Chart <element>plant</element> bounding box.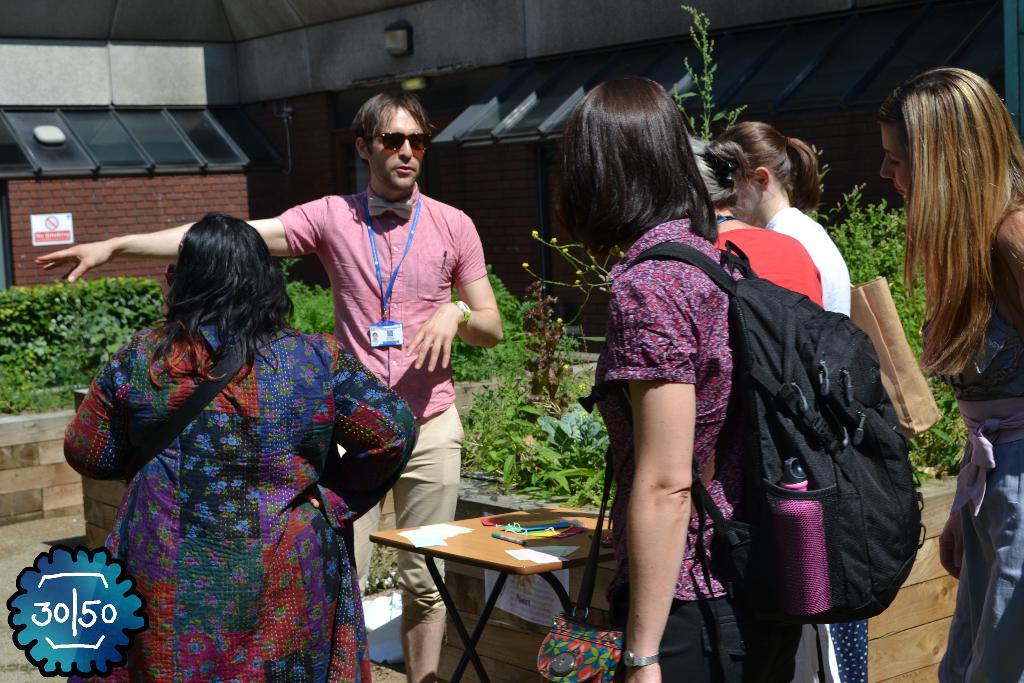
Charted: rect(827, 171, 968, 479).
